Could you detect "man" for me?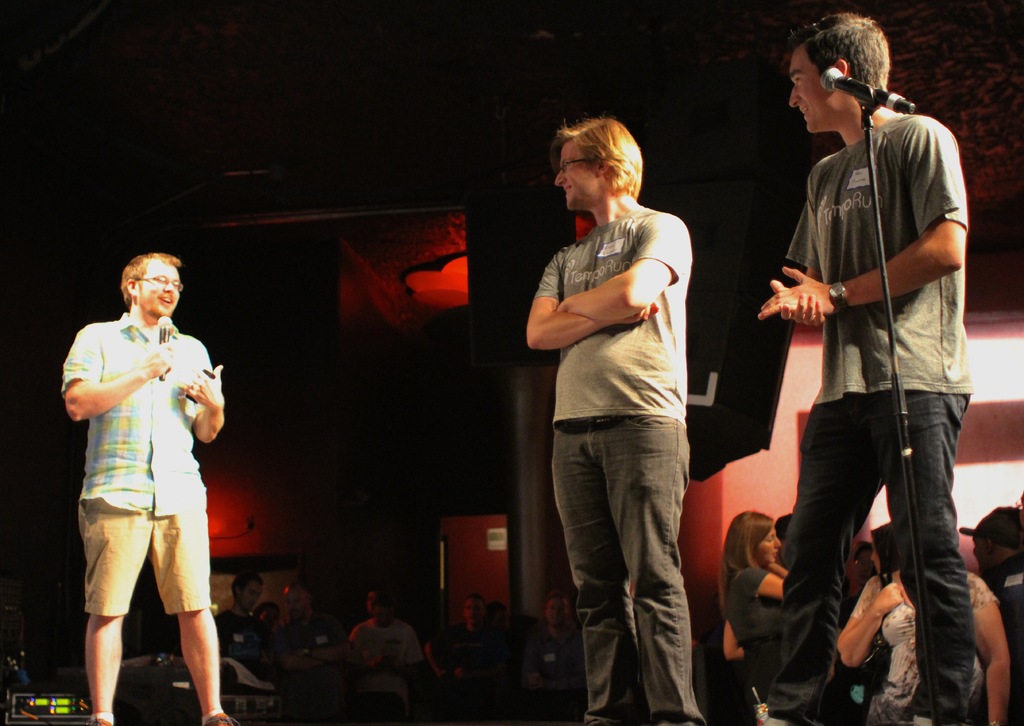
Detection result: (511, 577, 580, 697).
